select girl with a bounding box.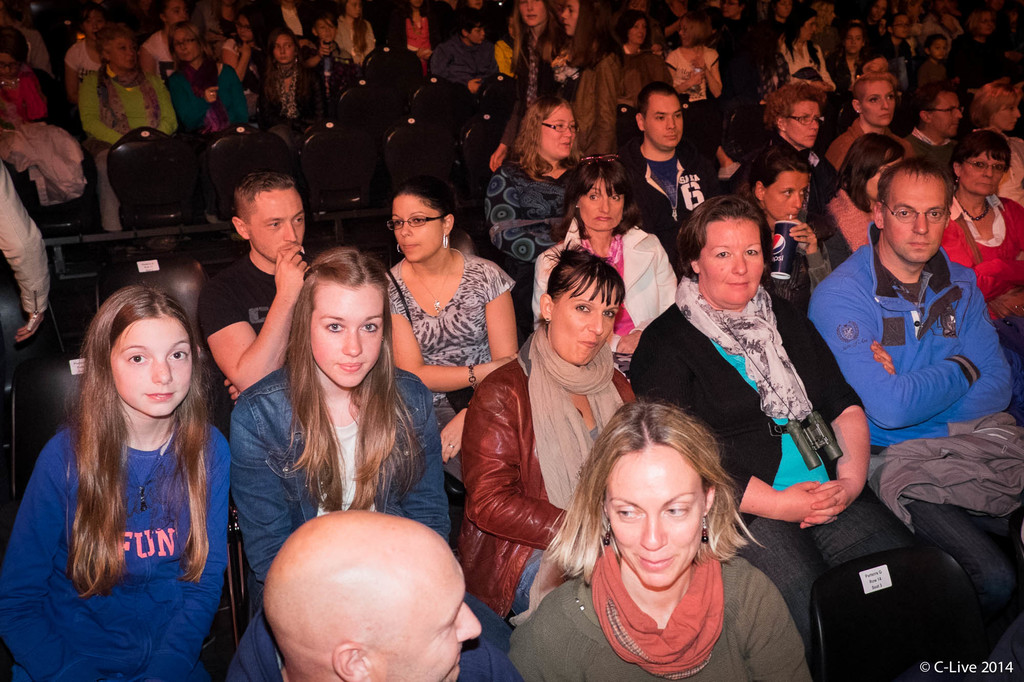
detection(142, 0, 189, 75).
